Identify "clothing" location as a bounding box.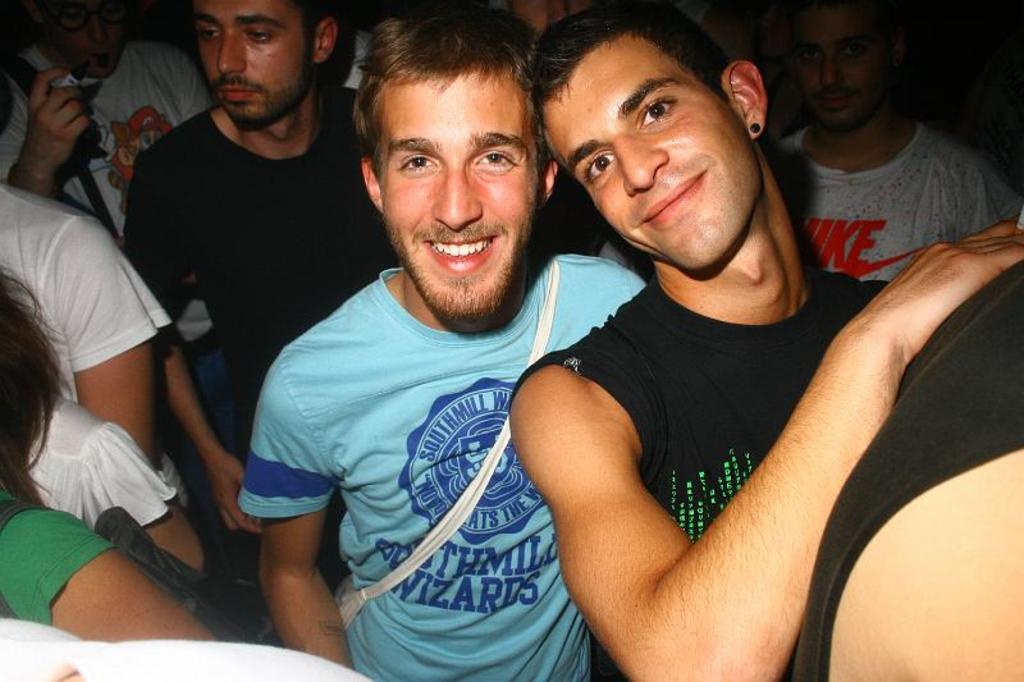
region(764, 86, 1023, 266).
